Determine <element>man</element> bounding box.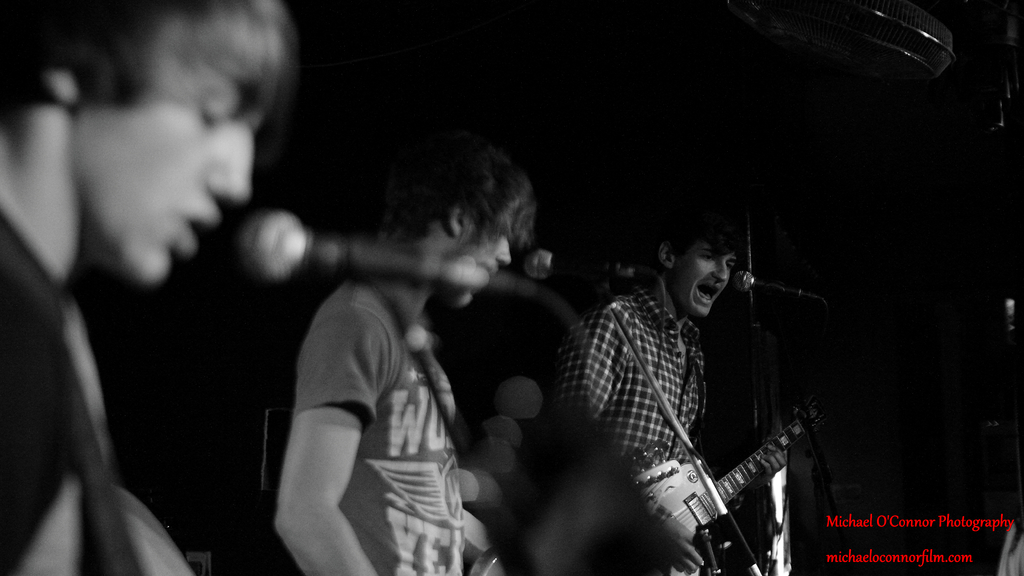
Determined: [left=271, top=150, right=538, bottom=575].
